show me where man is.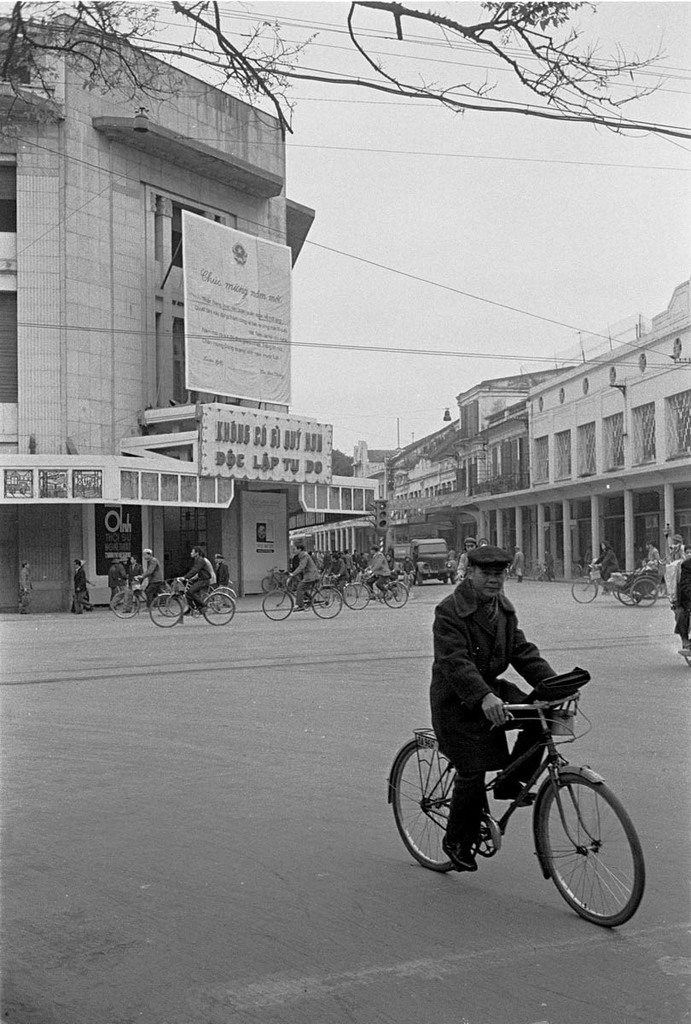
man is at (413, 551, 595, 817).
